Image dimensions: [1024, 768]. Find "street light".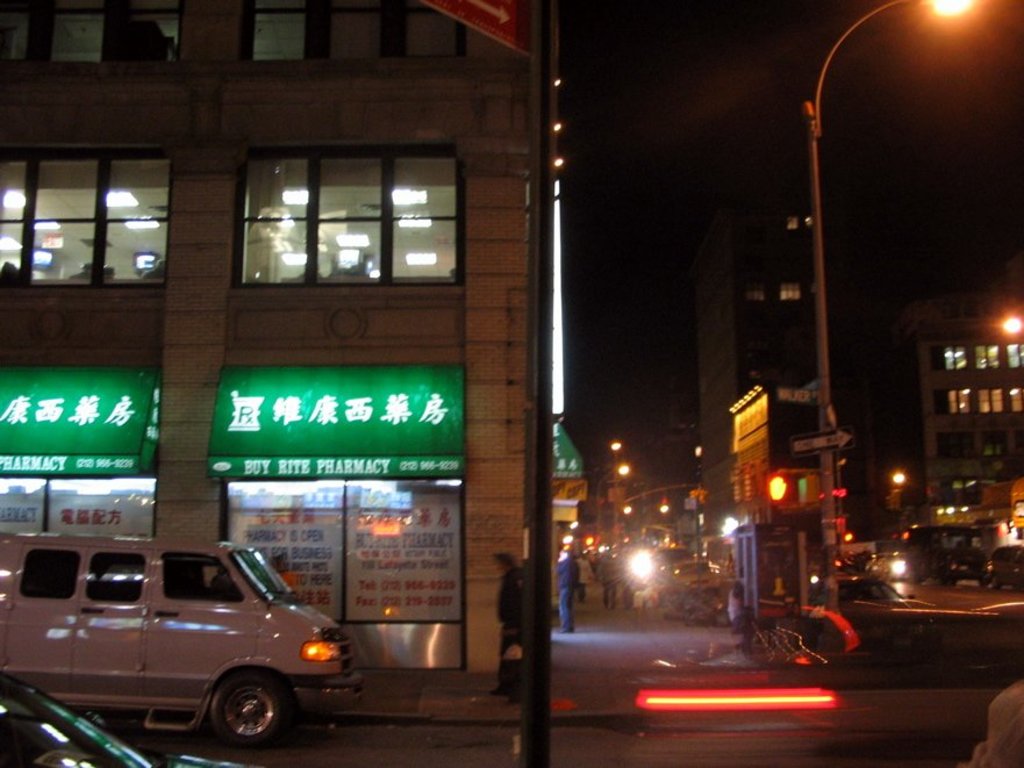
region(618, 460, 628, 482).
